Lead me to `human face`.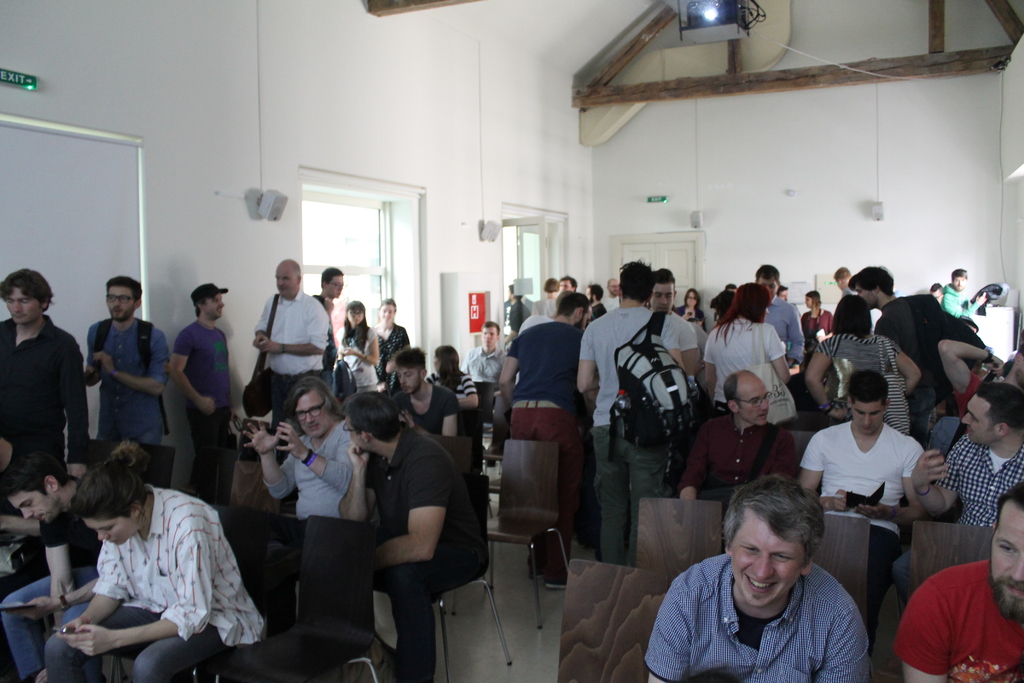
Lead to (961, 391, 992, 443).
